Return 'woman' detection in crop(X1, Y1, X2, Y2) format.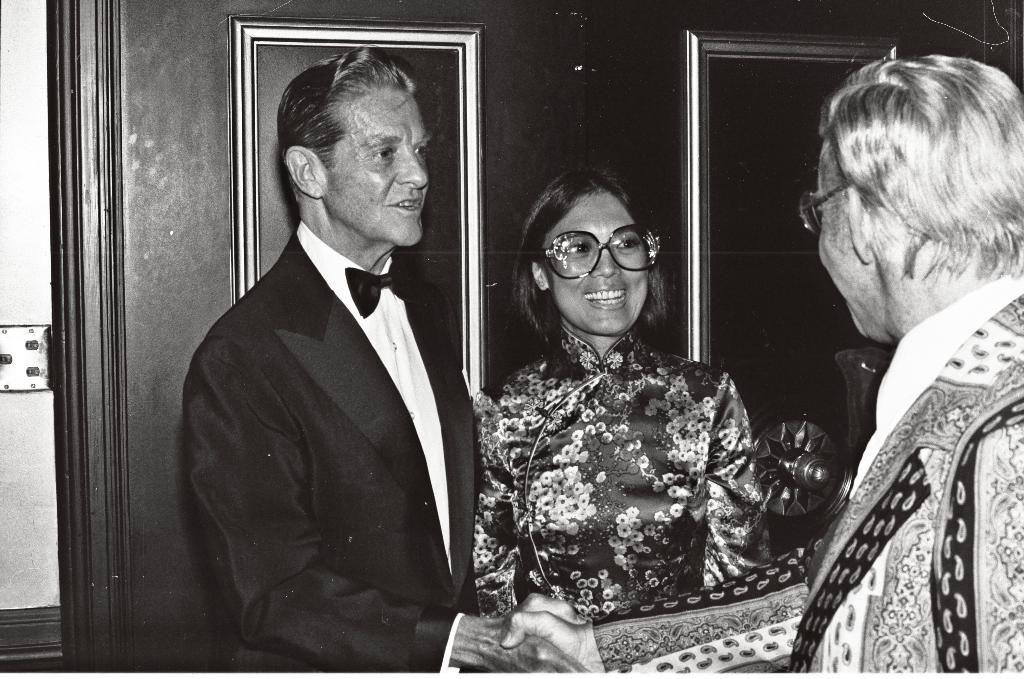
crop(477, 148, 780, 662).
